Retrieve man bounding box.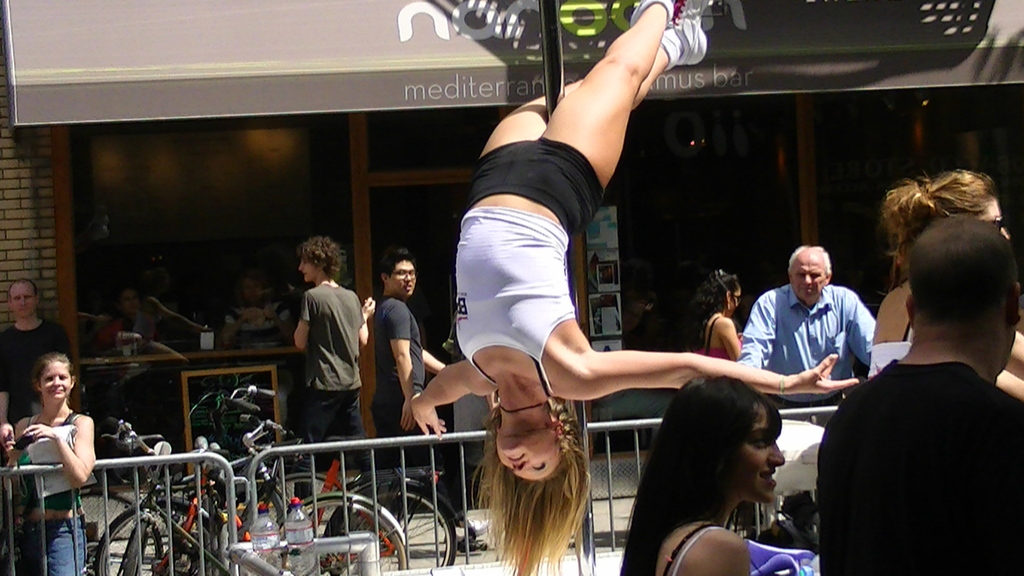
Bounding box: 0/278/72/441.
